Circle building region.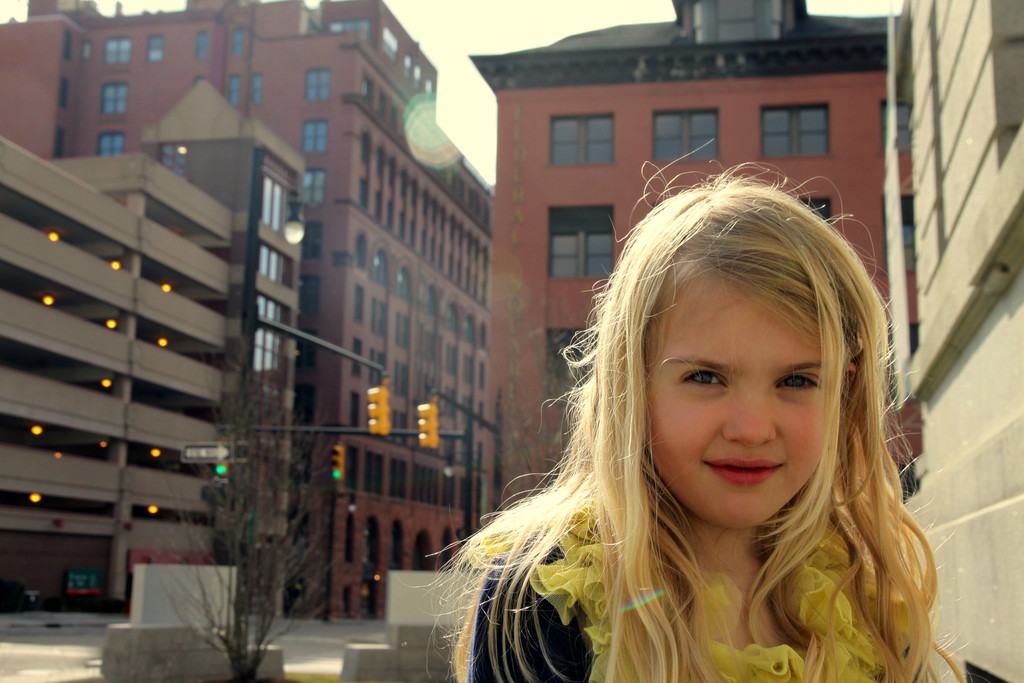
Region: rect(140, 77, 304, 614).
